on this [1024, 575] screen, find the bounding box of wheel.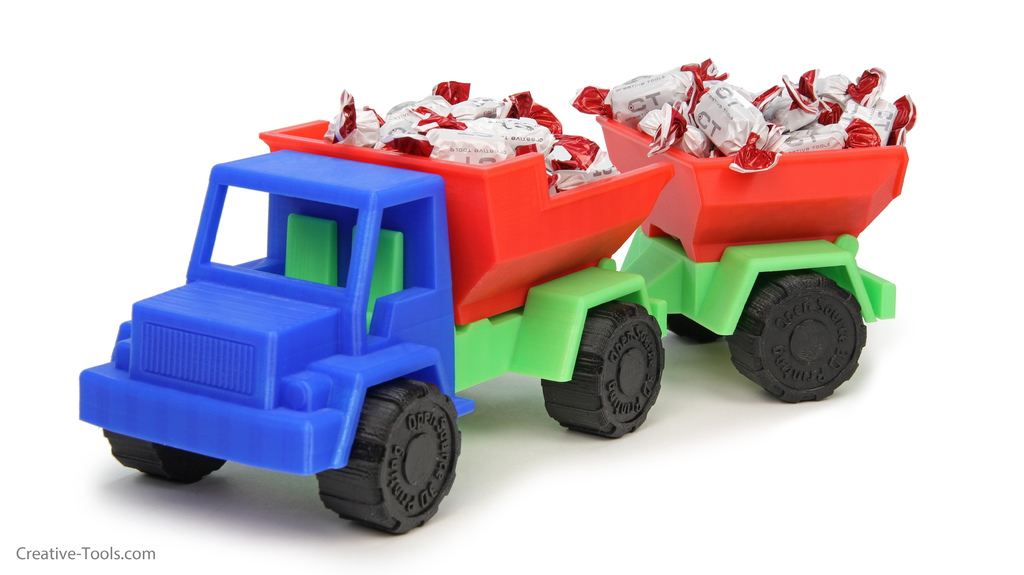
Bounding box: Rect(541, 298, 666, 439).
